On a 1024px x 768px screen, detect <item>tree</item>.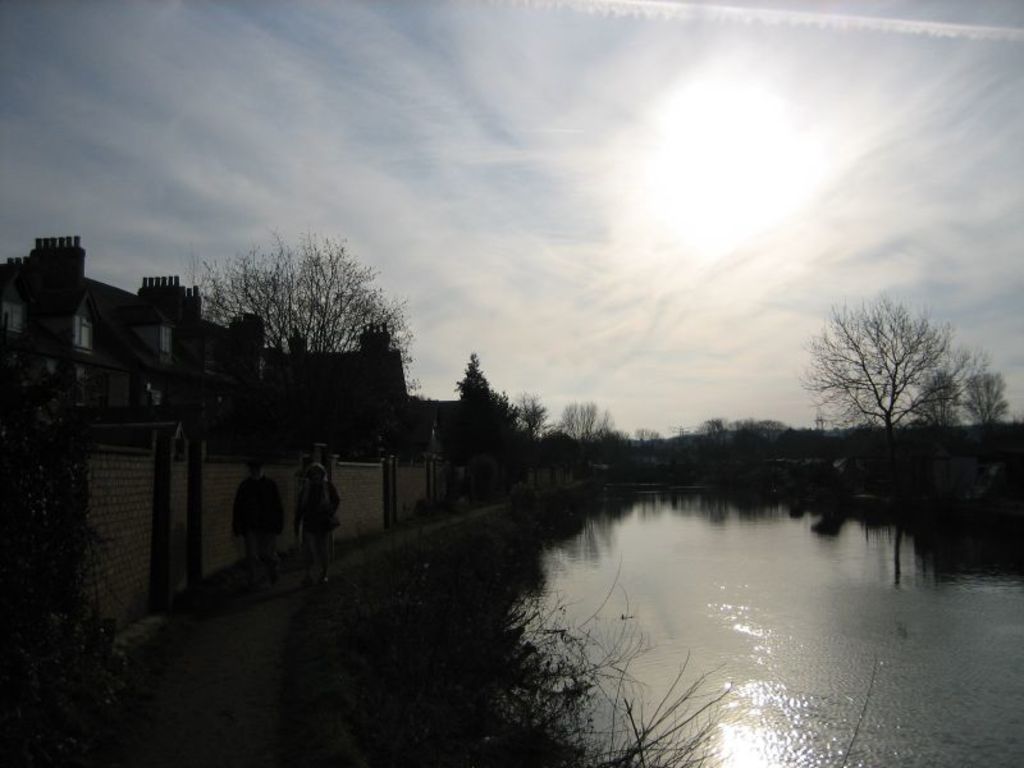
box=[951, 367, 1012, 444].
